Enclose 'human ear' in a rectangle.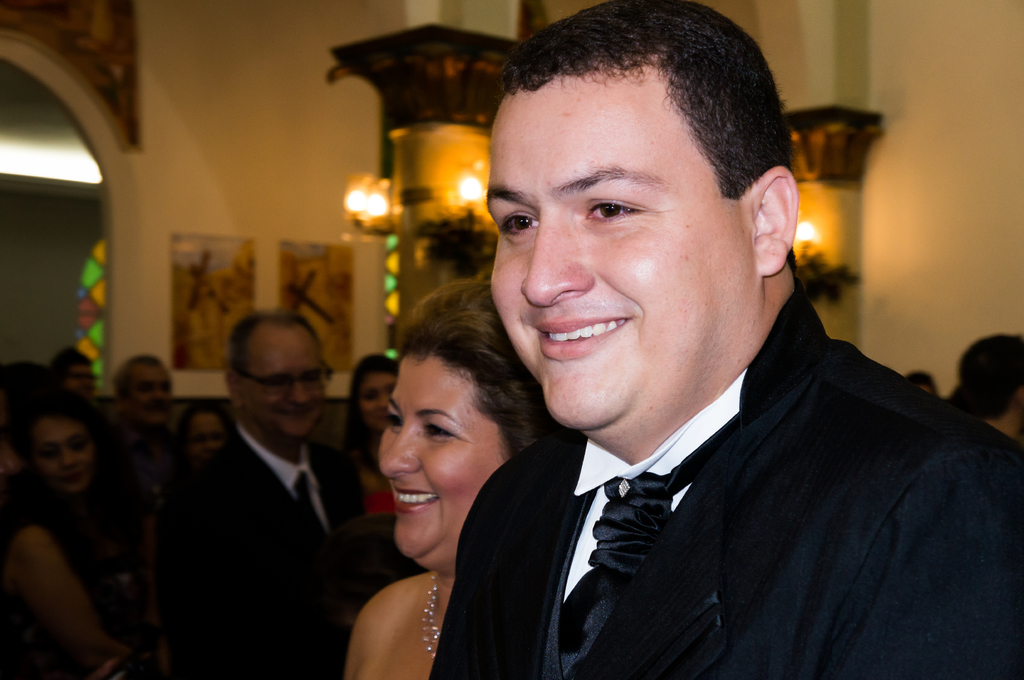
box=[750, 164, 799, 277].
